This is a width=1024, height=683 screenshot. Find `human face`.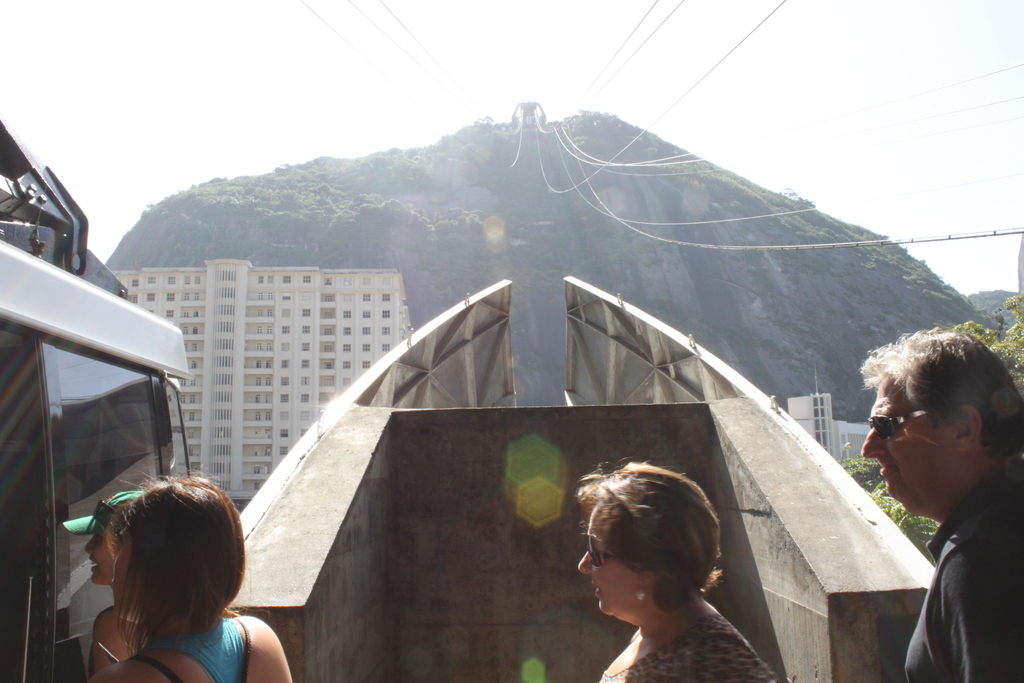
Bounding box: (577,494,646,616).
